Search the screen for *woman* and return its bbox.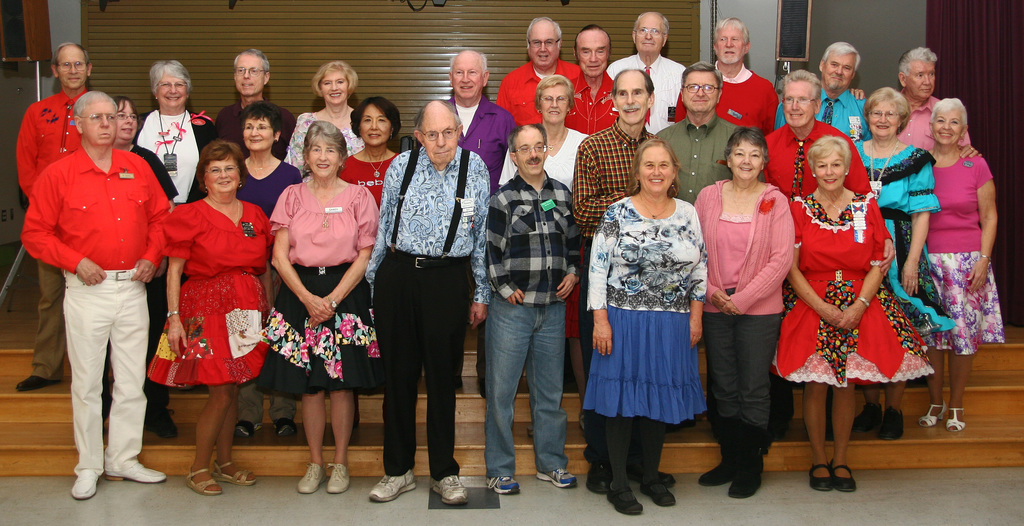
Found: rect(774, 136, 938, 493).
